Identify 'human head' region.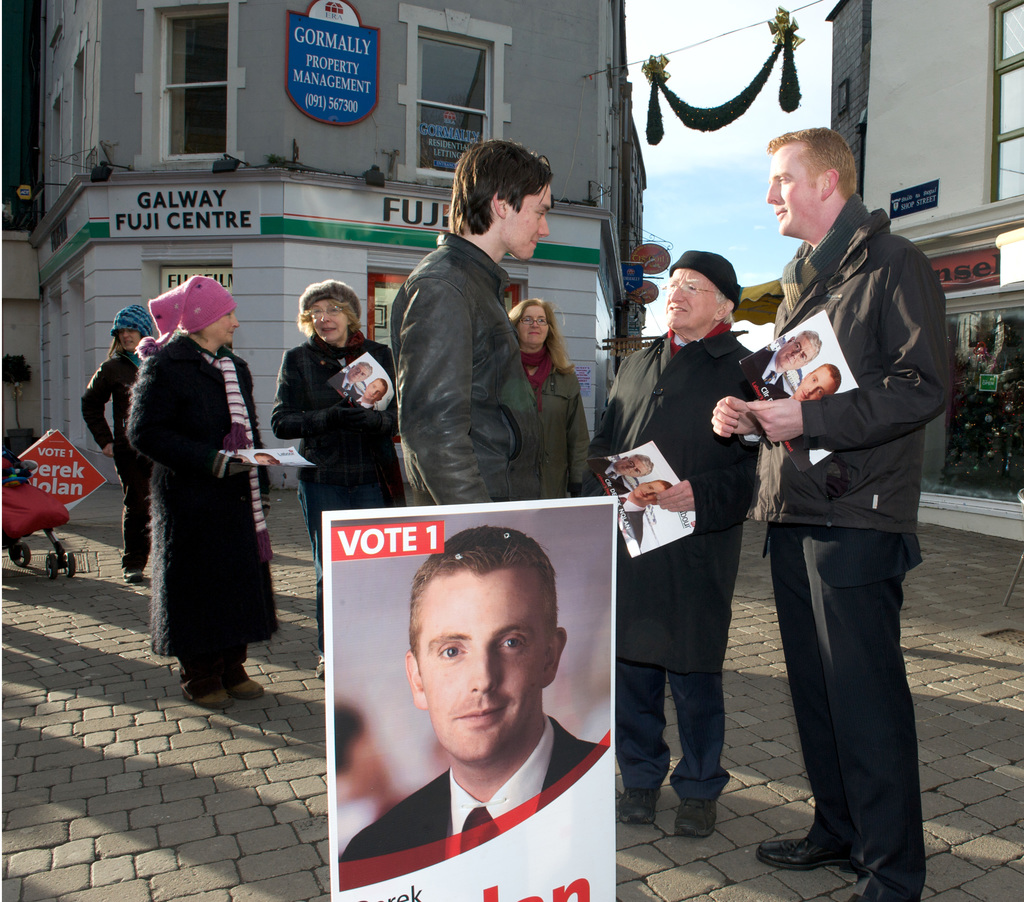
Region: box(773, 329, 820, 371).
